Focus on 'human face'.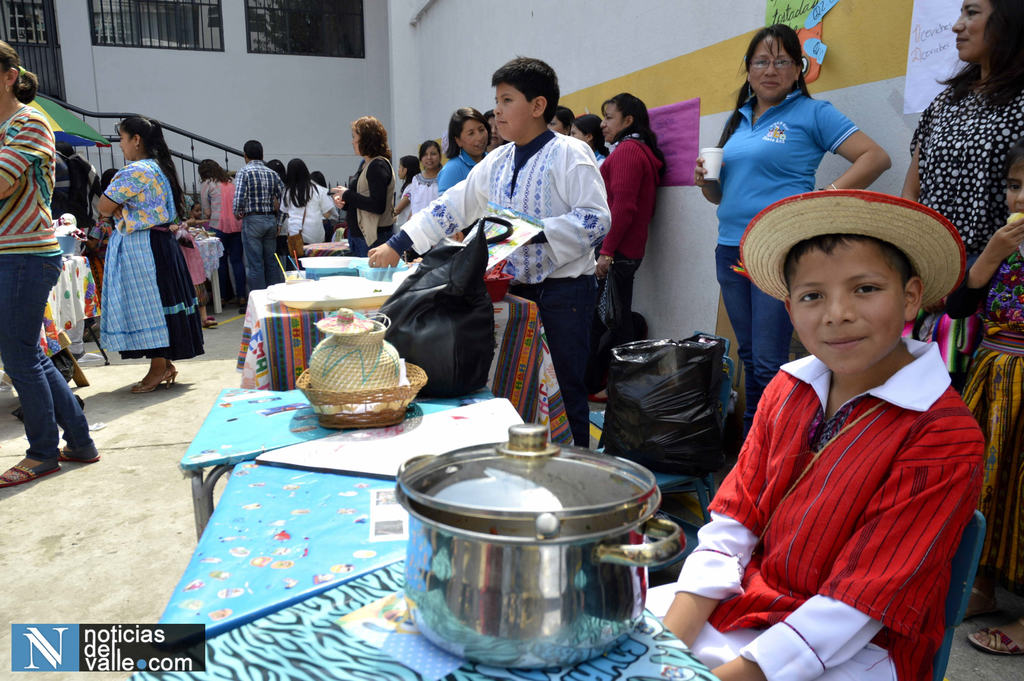
Focused at (x1=461, y1=120, x2=487, y2=154).
